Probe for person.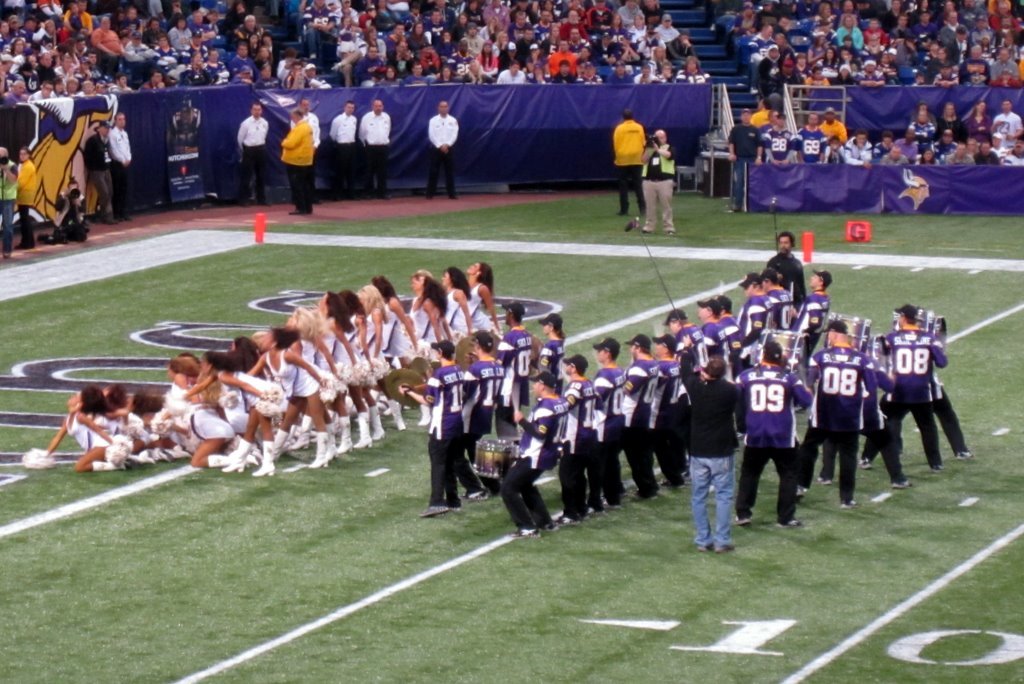
Probe result: crop(747, 329, 820, 538).
